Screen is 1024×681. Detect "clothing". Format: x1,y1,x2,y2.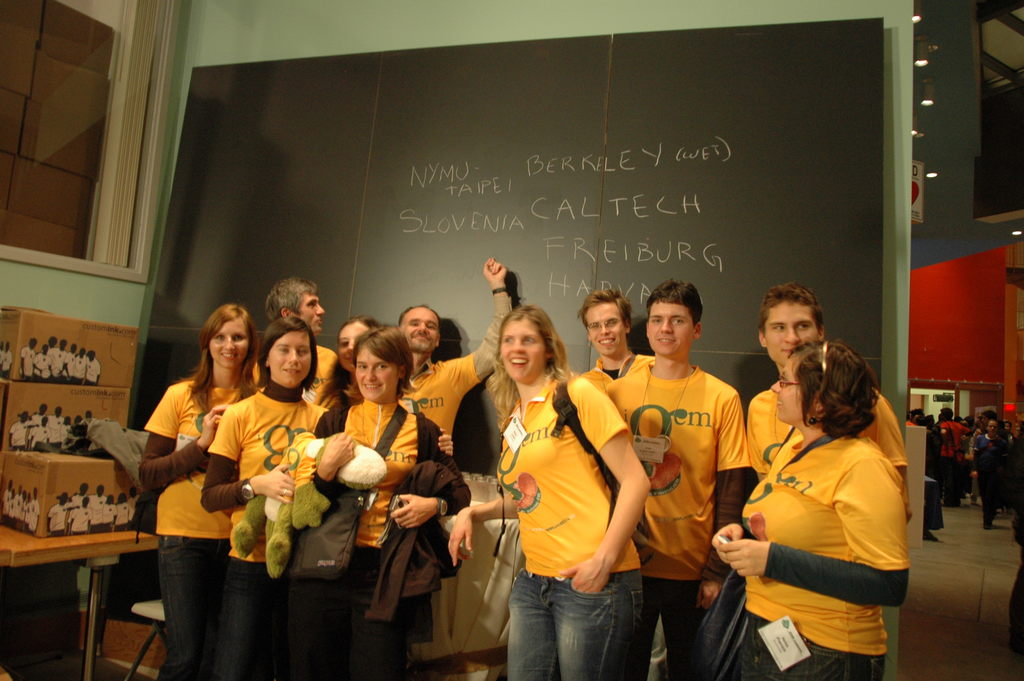
38,355,52,373.
